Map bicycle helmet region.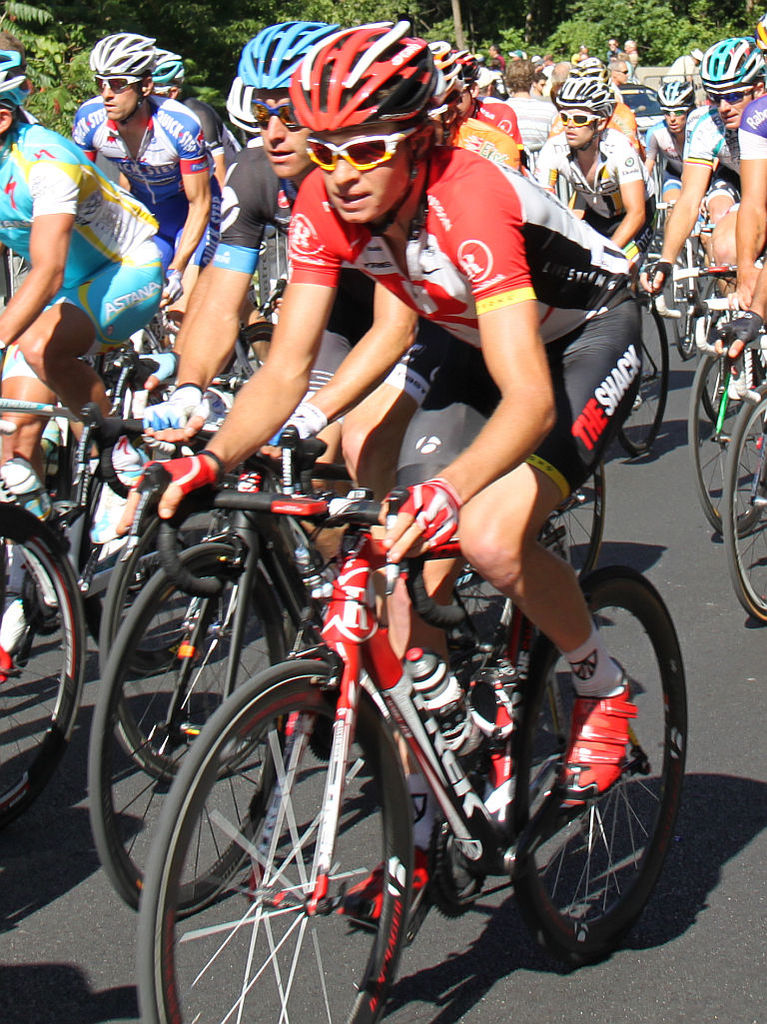
Mapped to 291, 17, 432, 113.
